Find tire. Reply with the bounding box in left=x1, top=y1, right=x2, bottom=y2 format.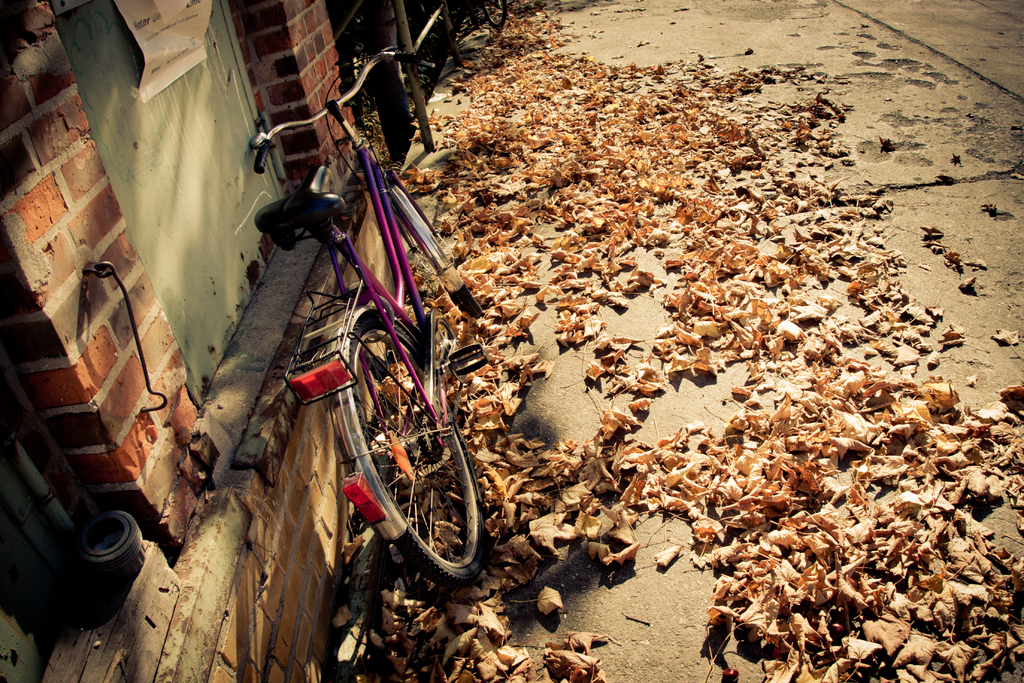
left=366, top=177, right=484, bottom=317.
